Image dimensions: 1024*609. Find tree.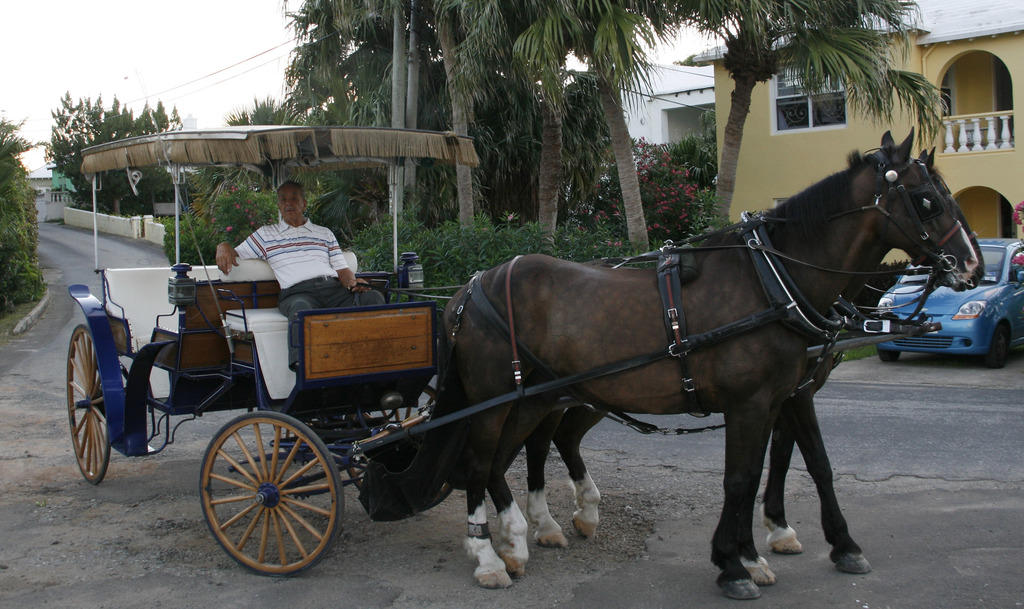
locate(577, 134, 711, 240).
